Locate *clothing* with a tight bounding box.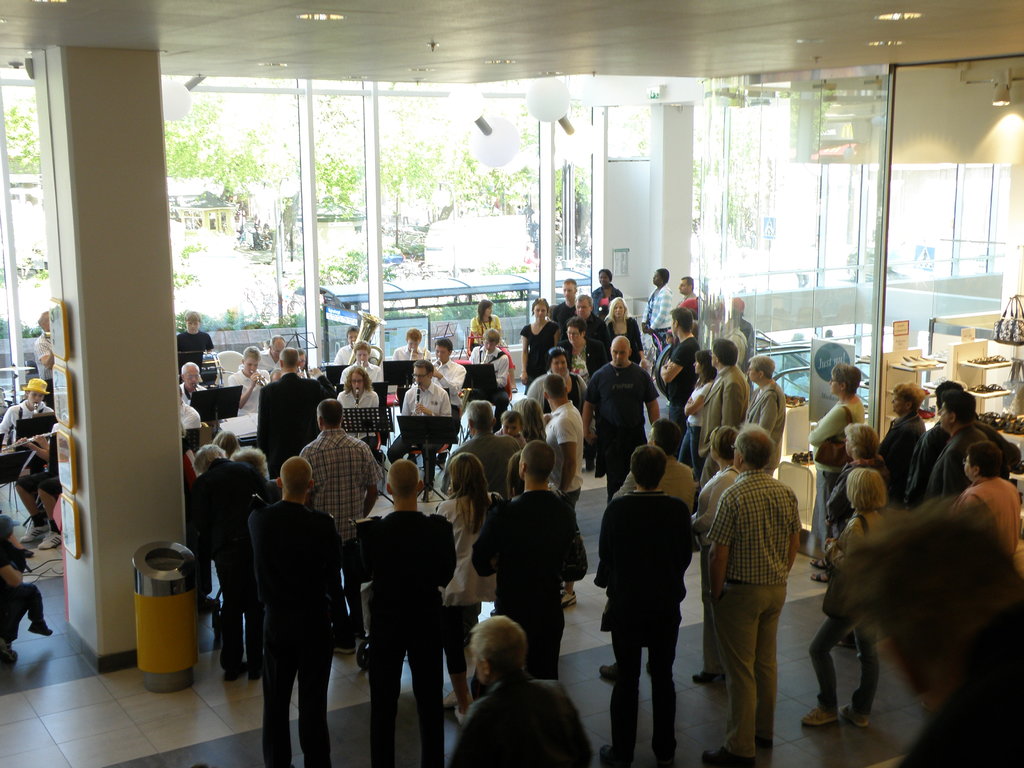
pyautogui.locateOnScreen(709, 470, 799, 764).
